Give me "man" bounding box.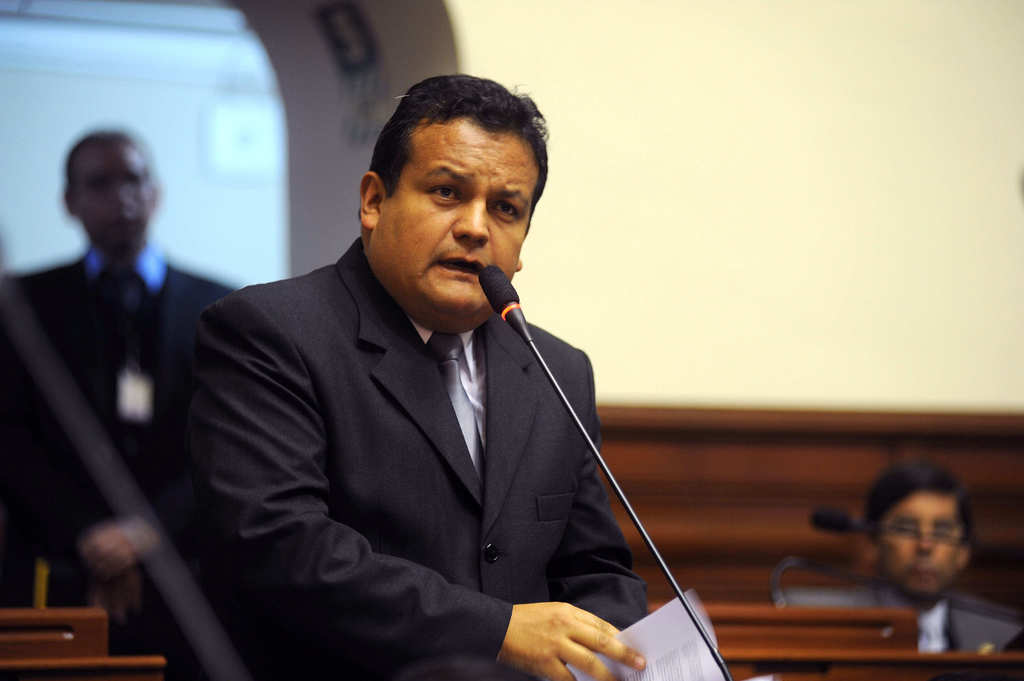
(169, 97, 671, 677).
